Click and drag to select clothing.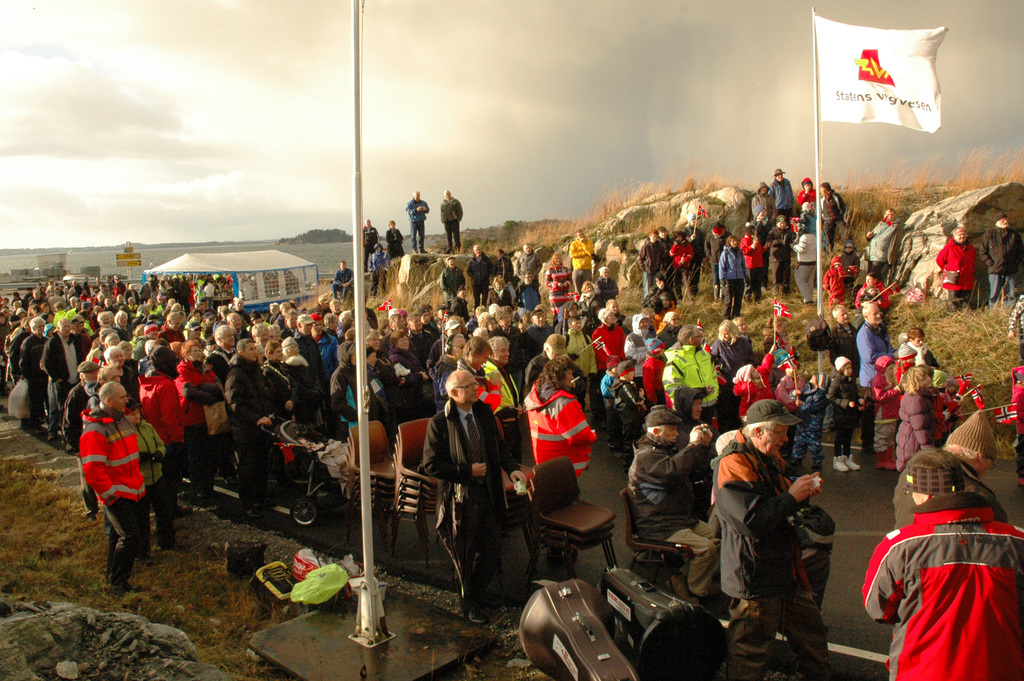
Selection: bbox(715, 249, 749, 310).
